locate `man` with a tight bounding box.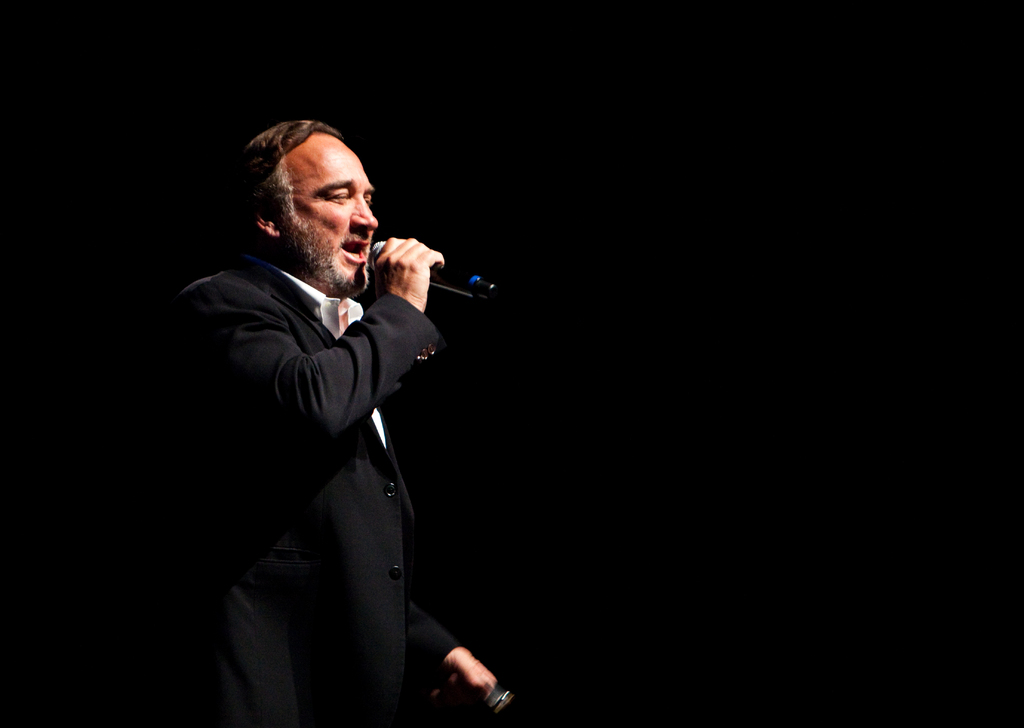
x1=177 y1=98 x2=499 y2=720.
